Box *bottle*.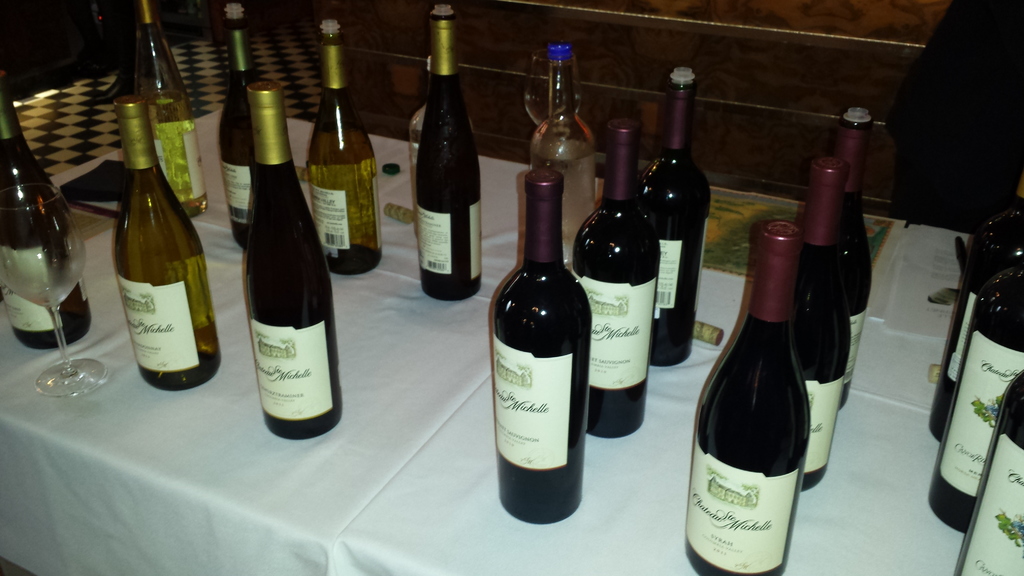
crop(493, 173, 591, 527).
